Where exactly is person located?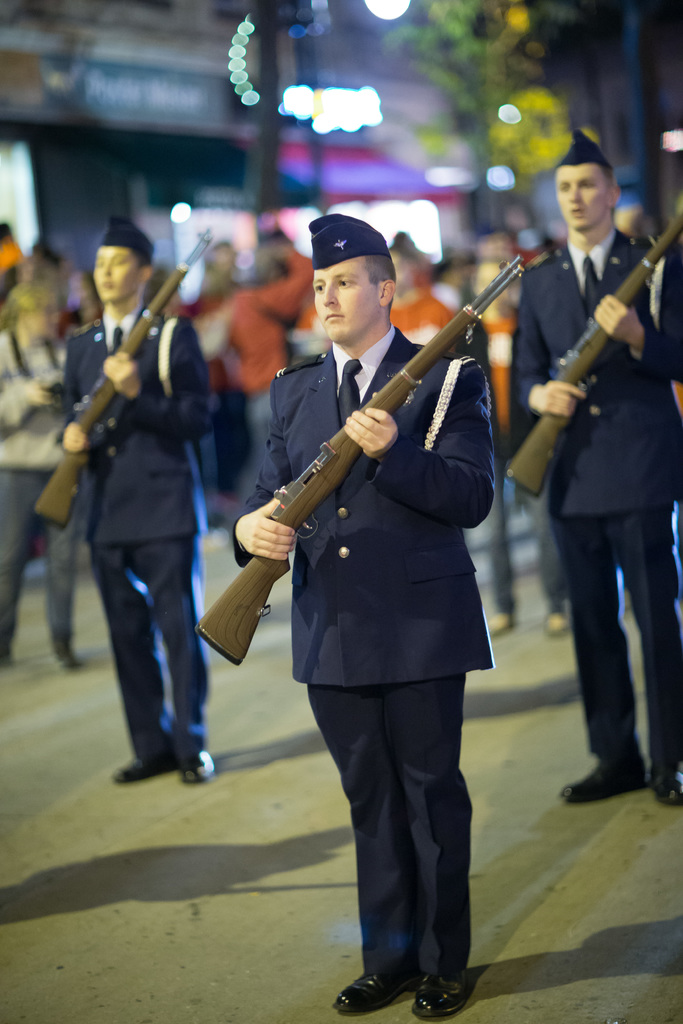
Its bounding box is 230,213,490,1018.
